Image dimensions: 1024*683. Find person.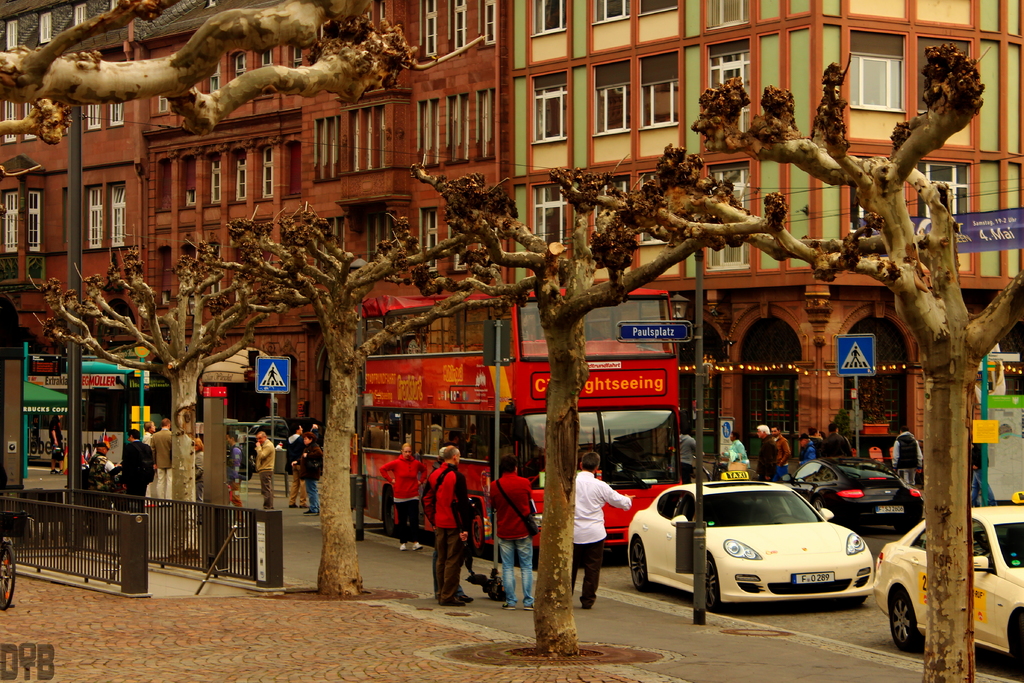
(774, 424, 793, 478).
